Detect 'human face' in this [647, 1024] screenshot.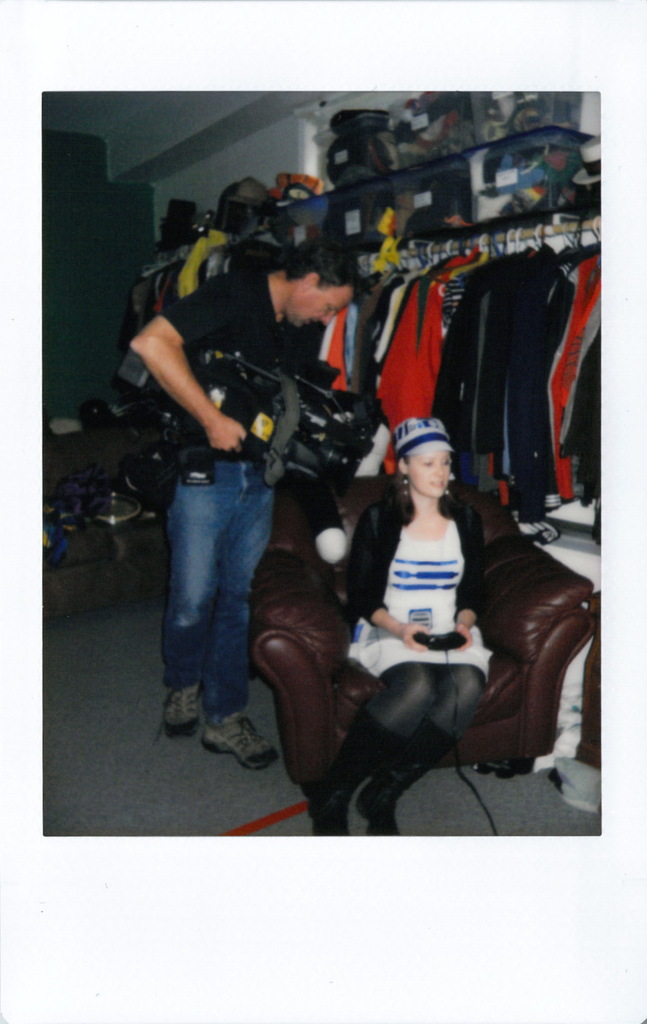
Detection: 281:278:357:325.
